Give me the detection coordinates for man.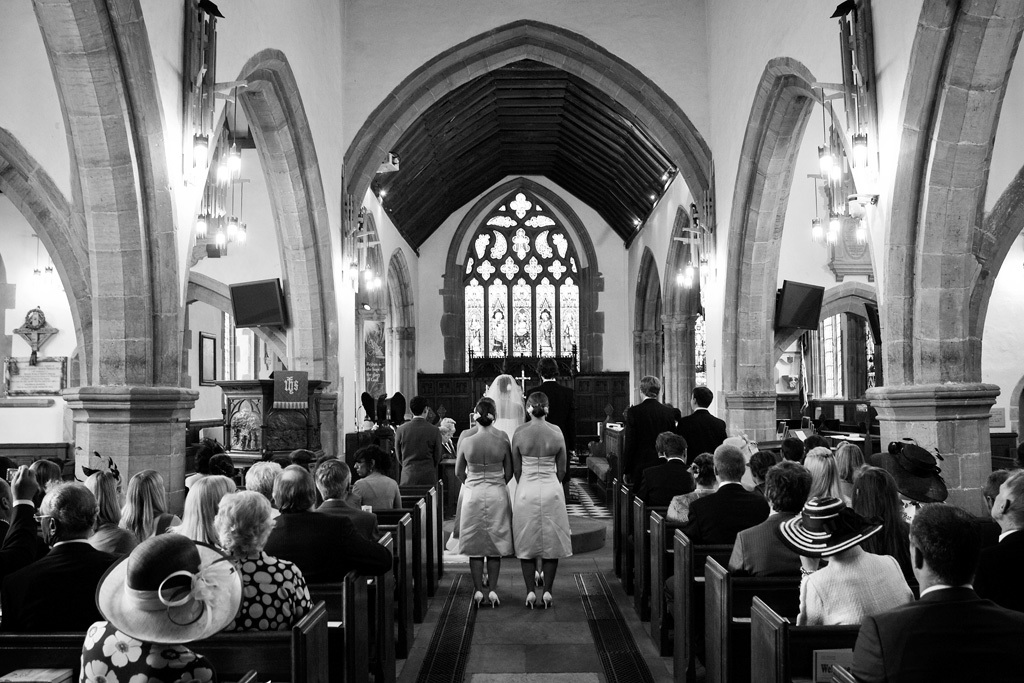
(723, 457, 816, 577).
